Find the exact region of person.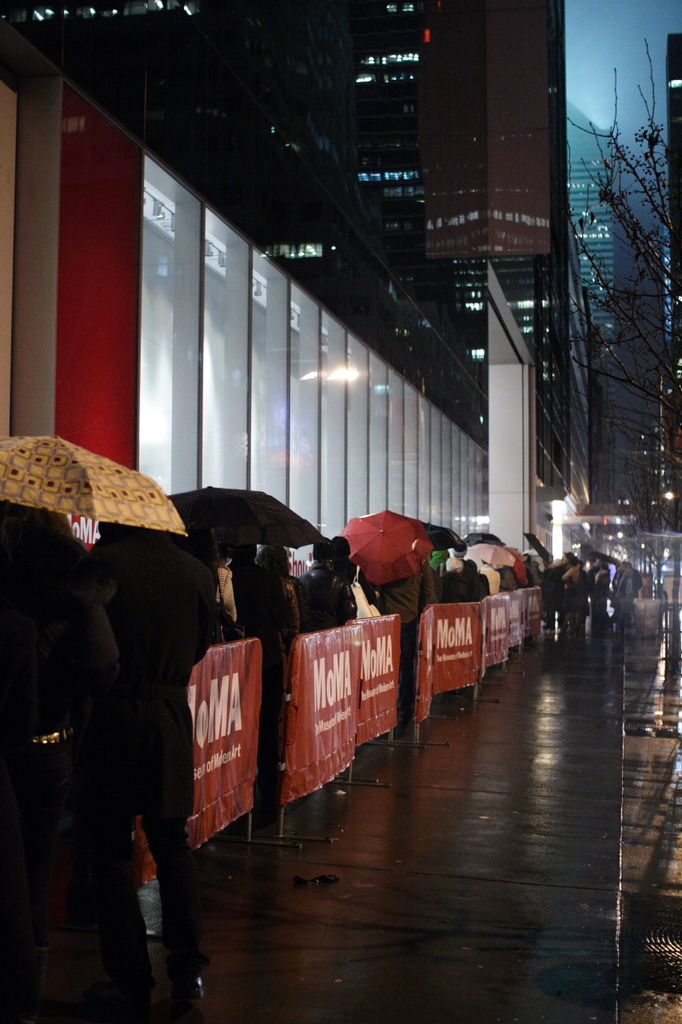
Exact region: BBox(438, 554, 482, 606).
